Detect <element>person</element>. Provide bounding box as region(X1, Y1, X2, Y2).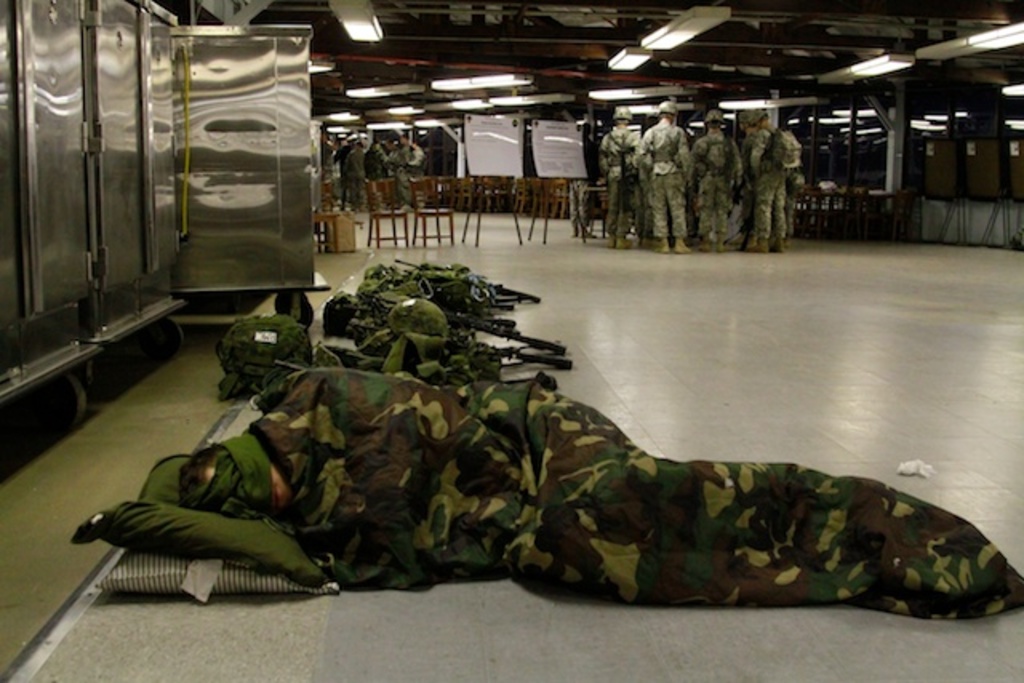
region(179, 368, 1022, 617).
